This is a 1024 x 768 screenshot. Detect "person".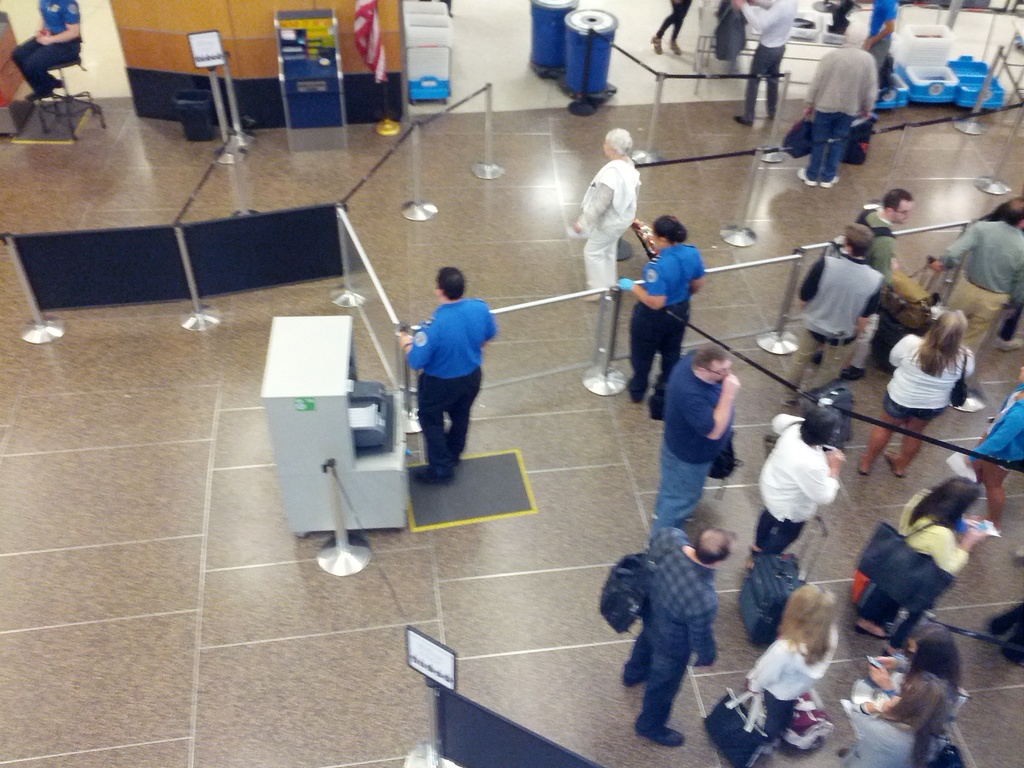
x1=856 y1=192 x2=908 y2=303.
